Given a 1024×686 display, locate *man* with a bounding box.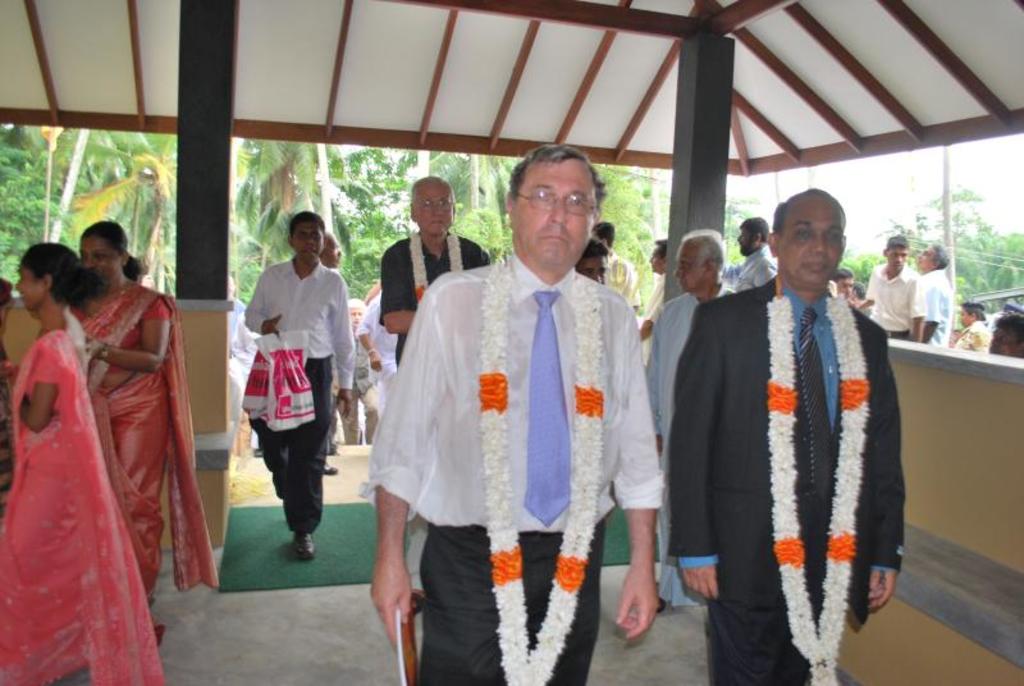
Located: [x1=372, y1=108, x2=652, y2=669].
